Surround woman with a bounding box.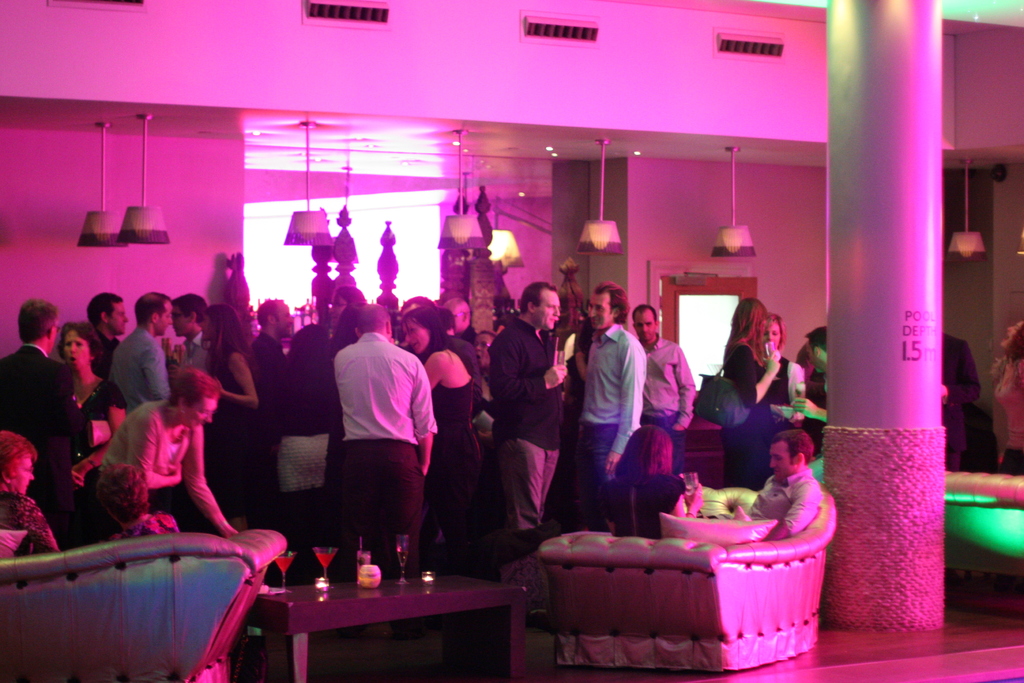
(x1=53, y1=320, x2=132, y2=509).
